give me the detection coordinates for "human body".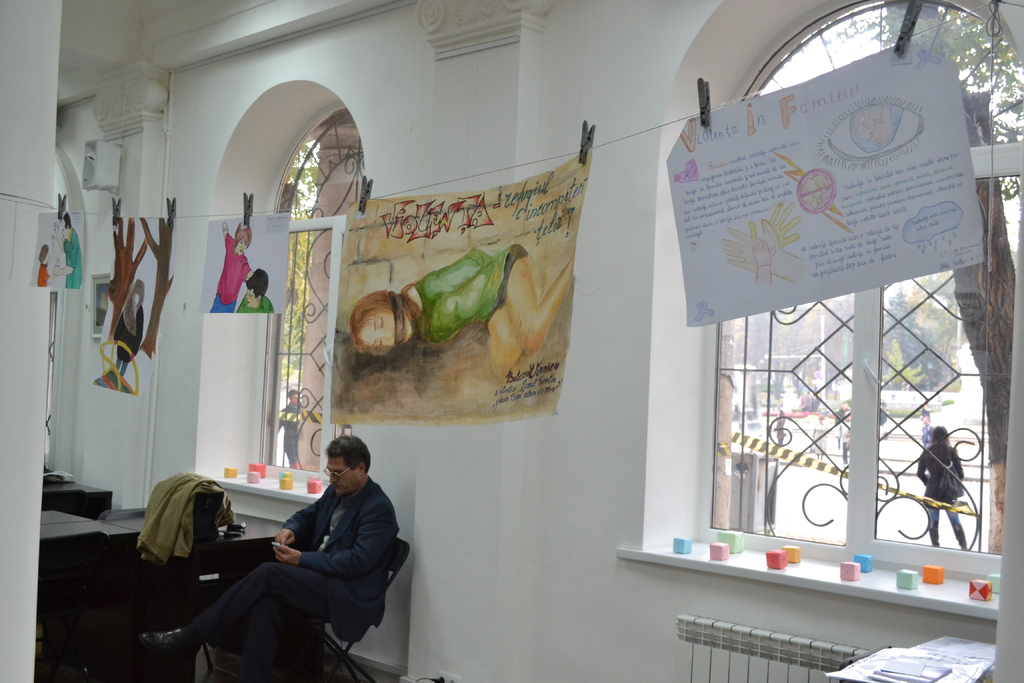
{"left": 212, "top": 215, "right": 257, "bottom": 314}.
